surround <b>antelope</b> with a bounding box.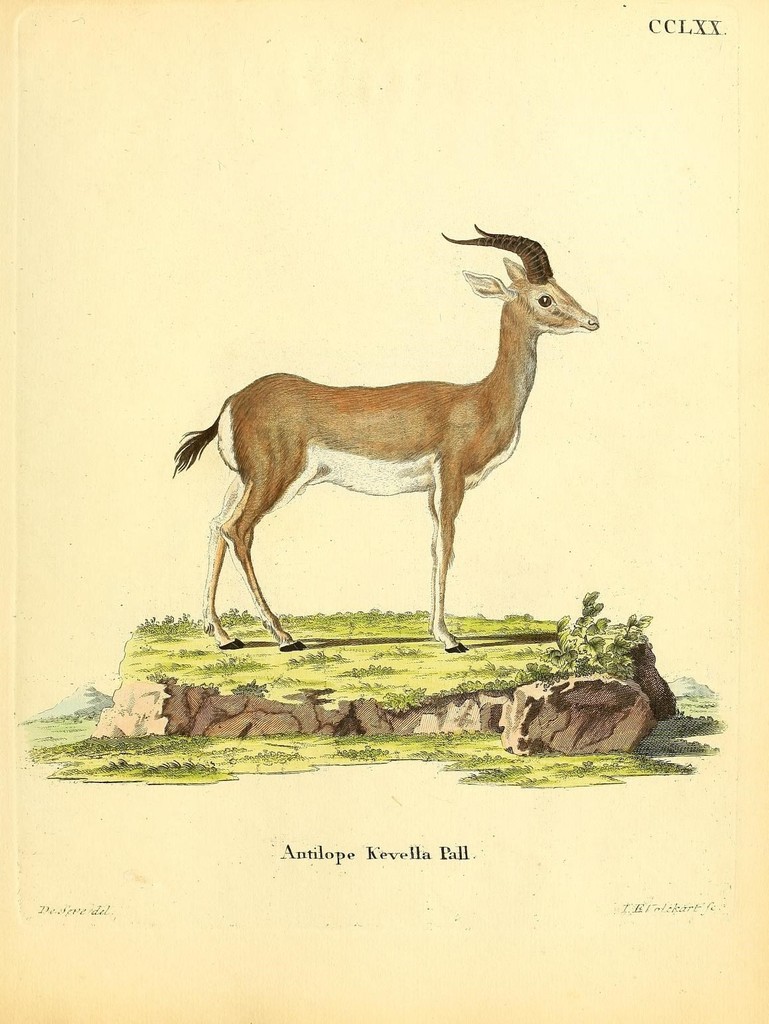
173/220/598/648.
